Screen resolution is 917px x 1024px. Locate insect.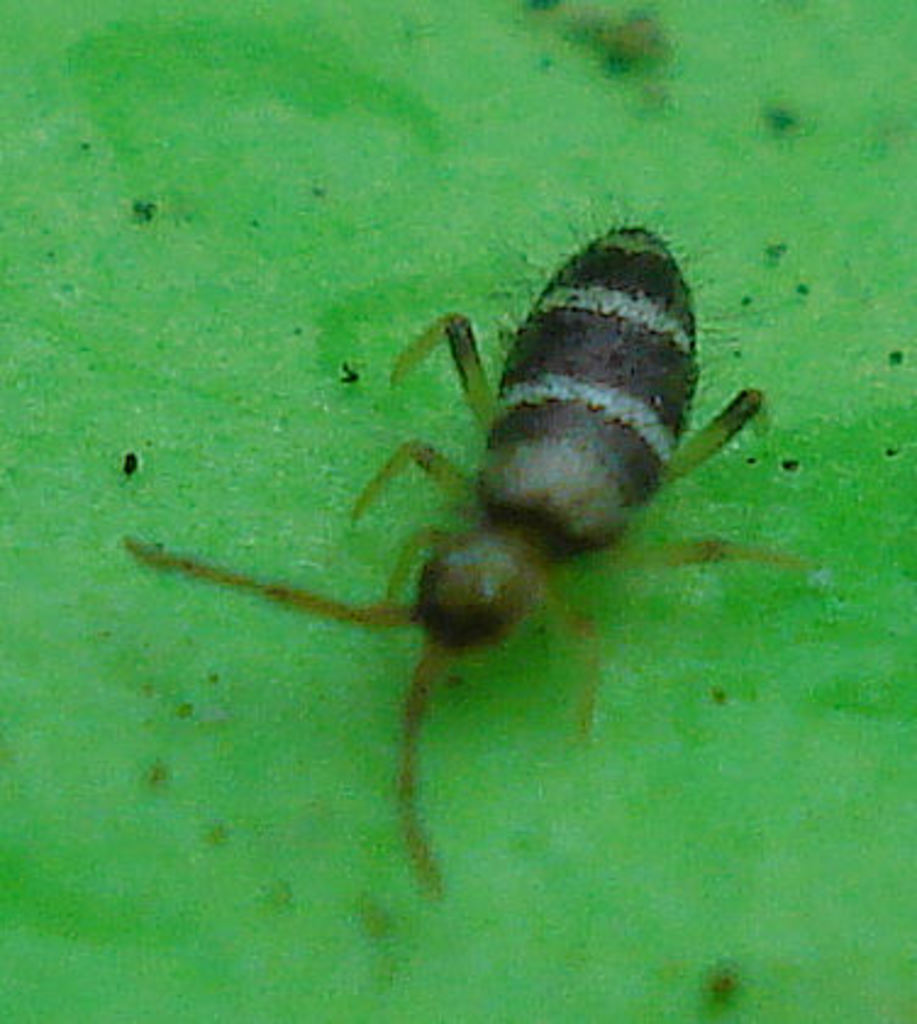
<box>129,212,800,917</box>.
